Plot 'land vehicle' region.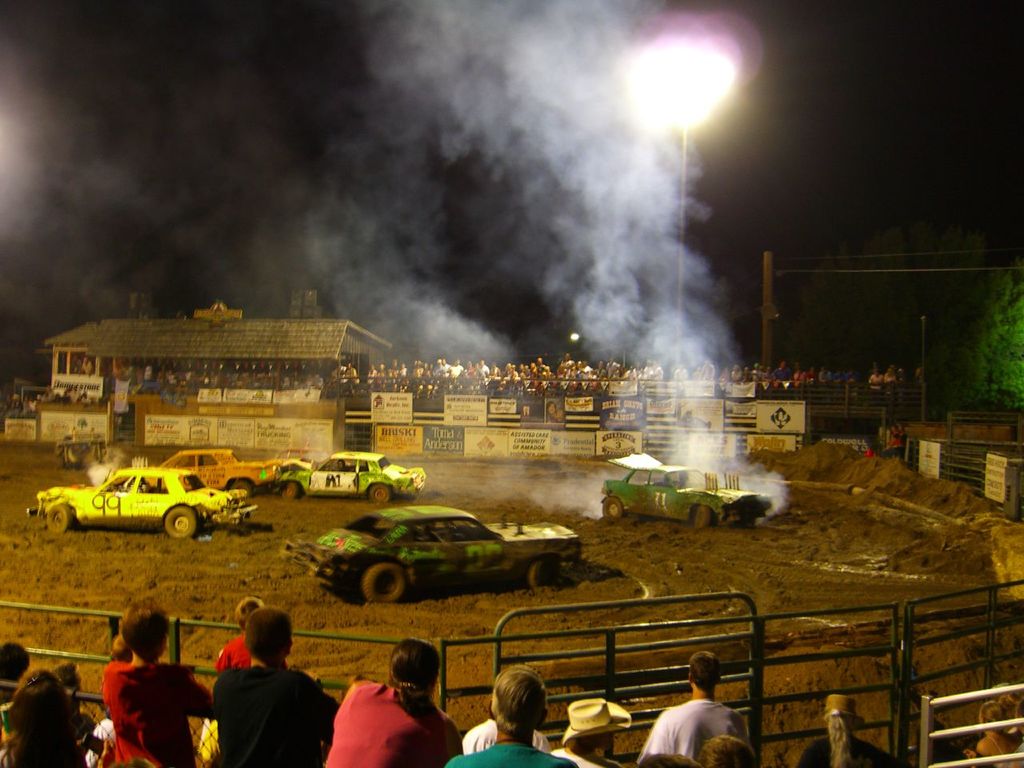
Plotted at crop(302, 513, 599, 619).
